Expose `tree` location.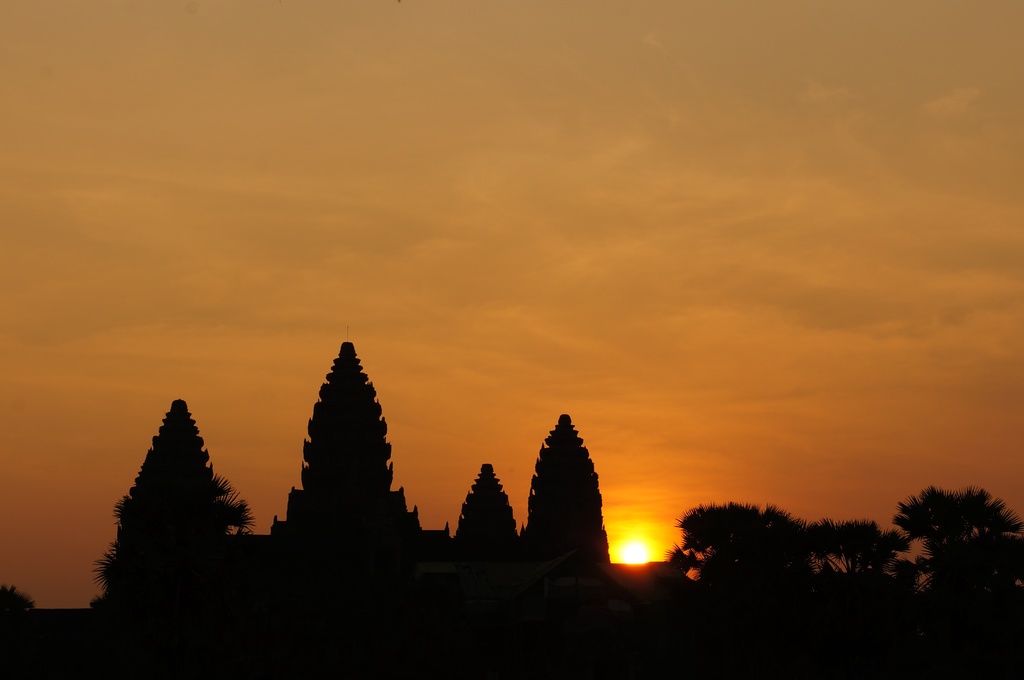
Exposed at pyautogui.locateOnScreen(800, 522, 901, 679).
